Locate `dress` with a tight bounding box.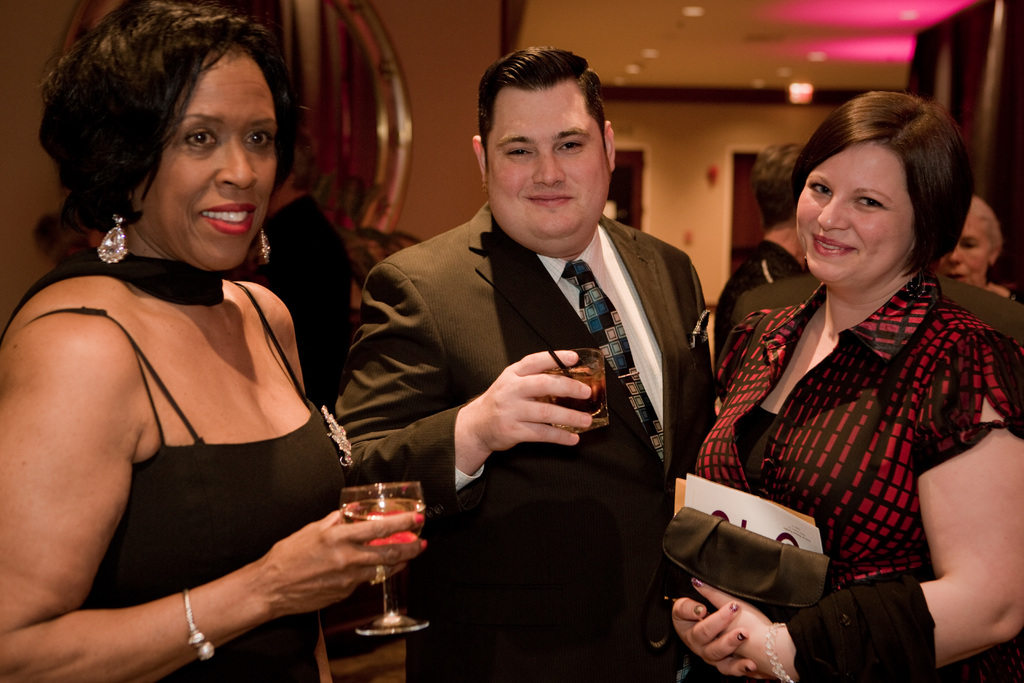
0/278/354/682.
